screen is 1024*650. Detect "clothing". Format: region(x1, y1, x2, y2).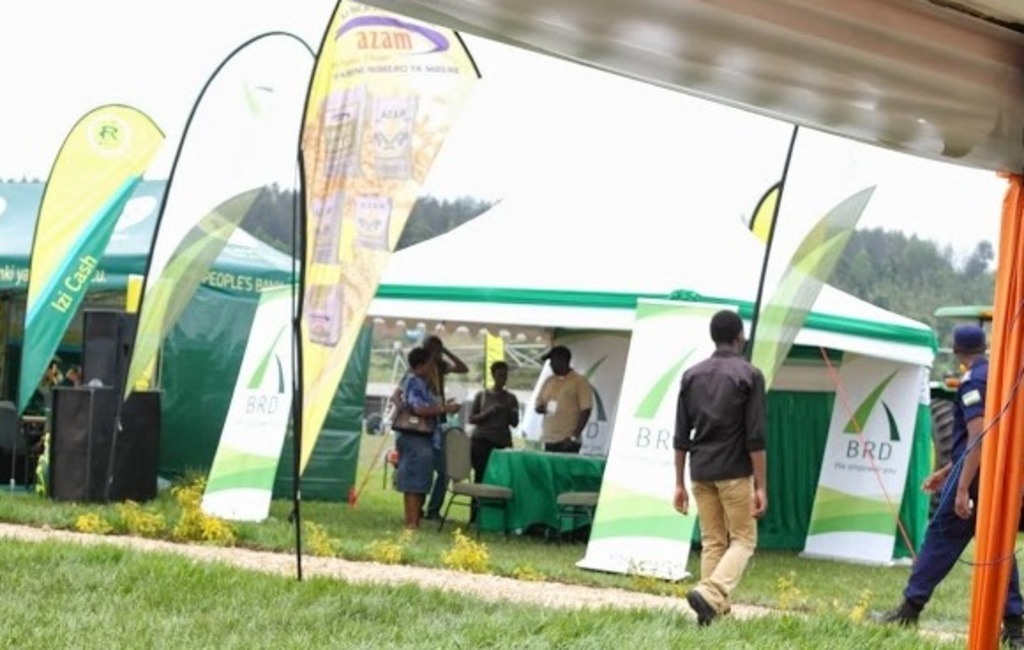
region(470, 383, 524, 521).
